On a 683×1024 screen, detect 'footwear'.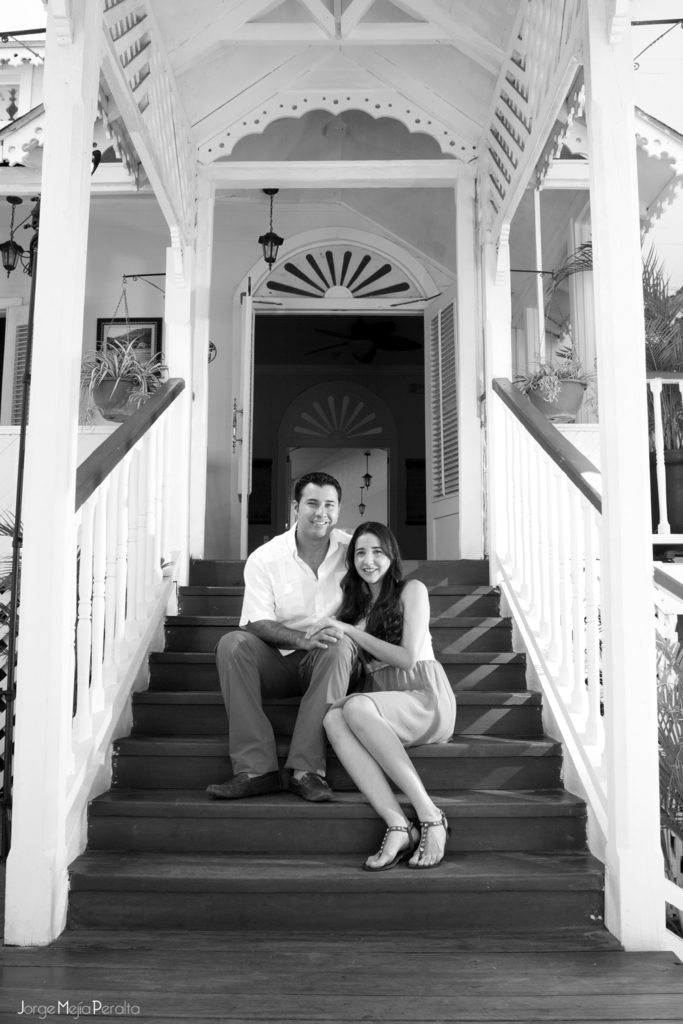
366/823/419/868.
